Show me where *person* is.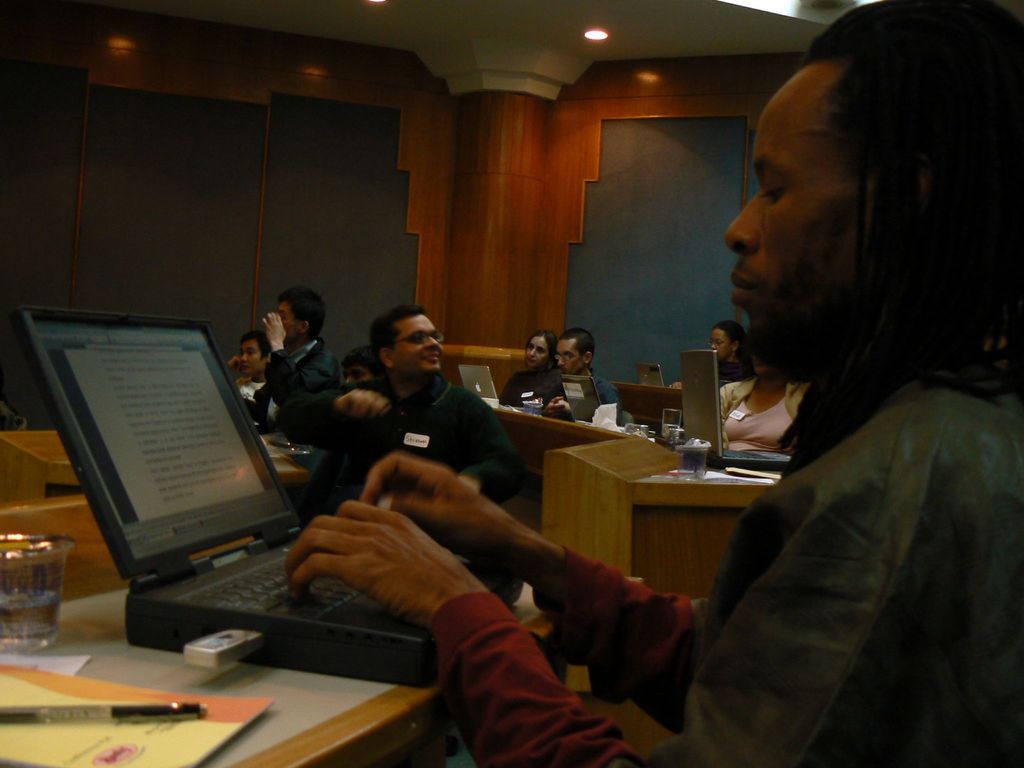
*person* is at <region>498, 324, 563, 417</region>.
